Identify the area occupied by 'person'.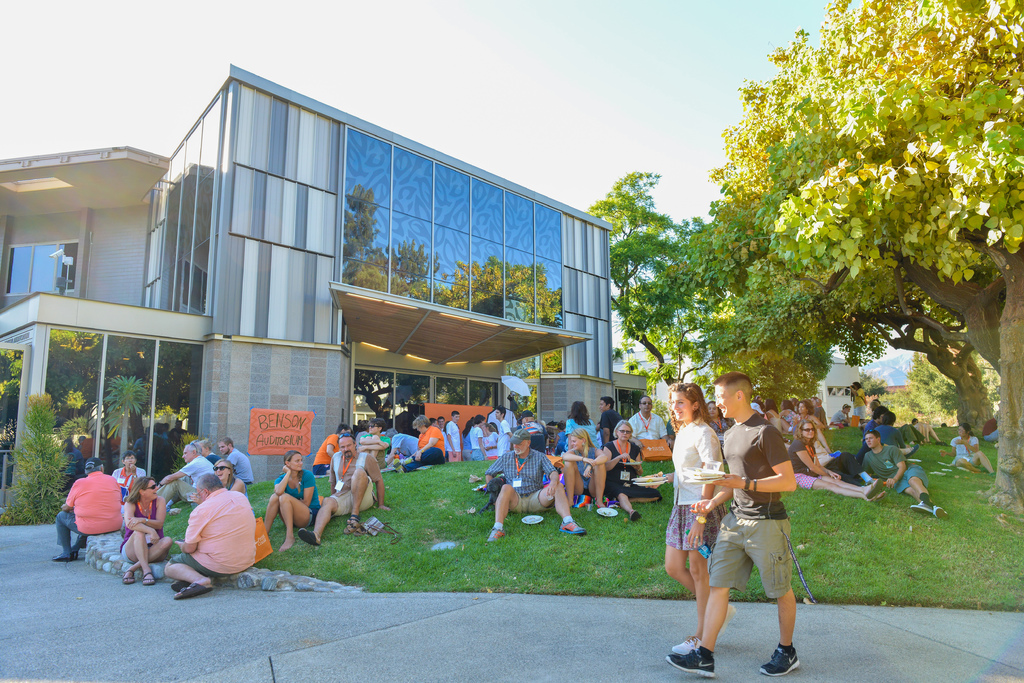
Area: select_region(160, 440, 215, 511).
